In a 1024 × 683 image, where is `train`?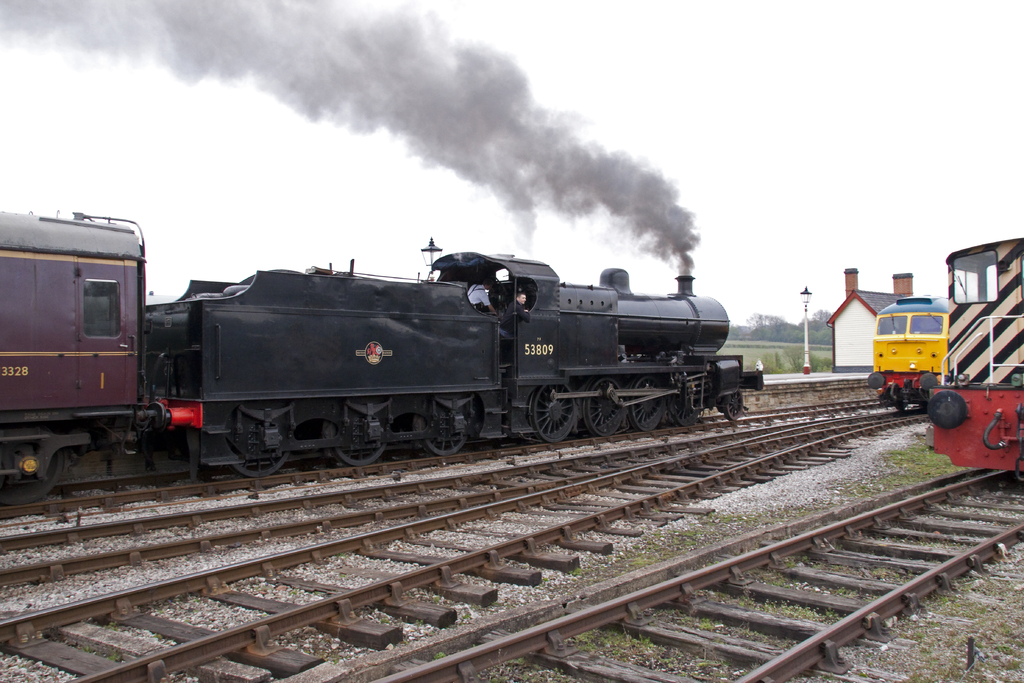
x1=870, y1=292, x2=952, y2=415.
